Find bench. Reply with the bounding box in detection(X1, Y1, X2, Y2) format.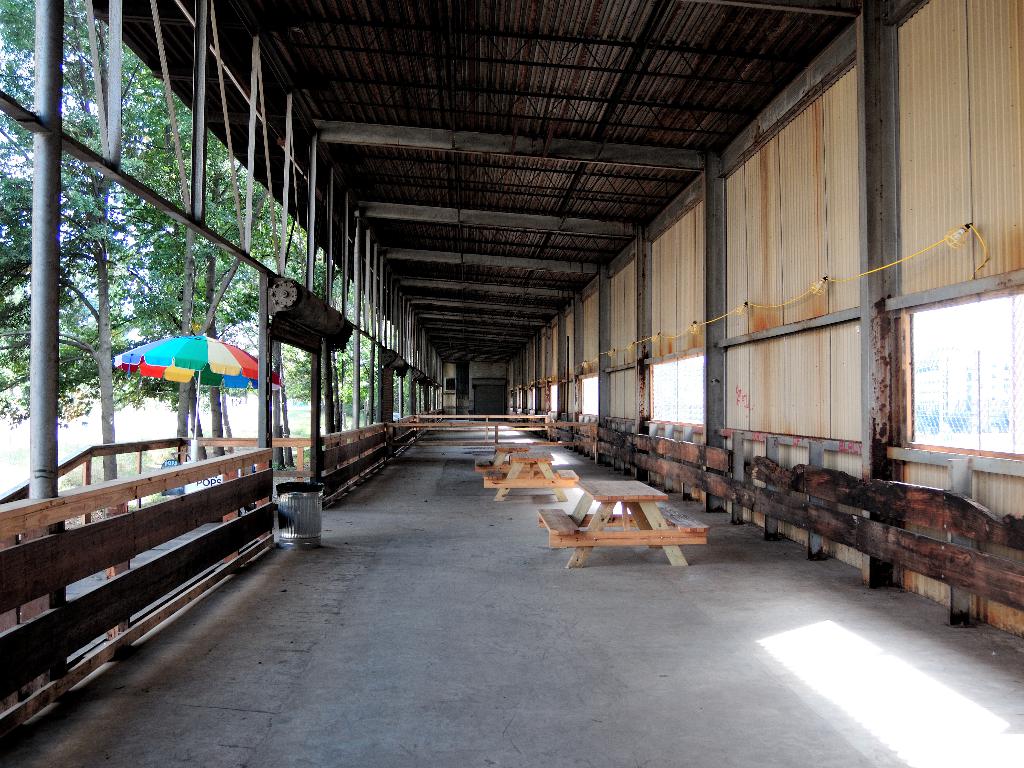
detection(484, 448, 580, 504).
